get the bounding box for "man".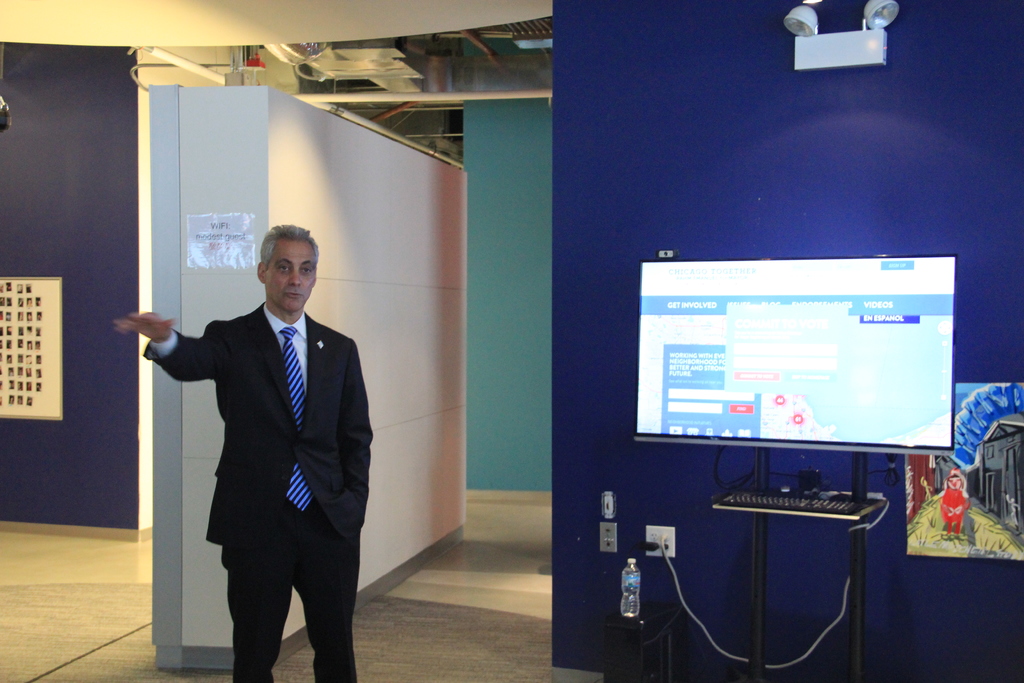
x1=130, y1=210, x2=381, y2=679.
